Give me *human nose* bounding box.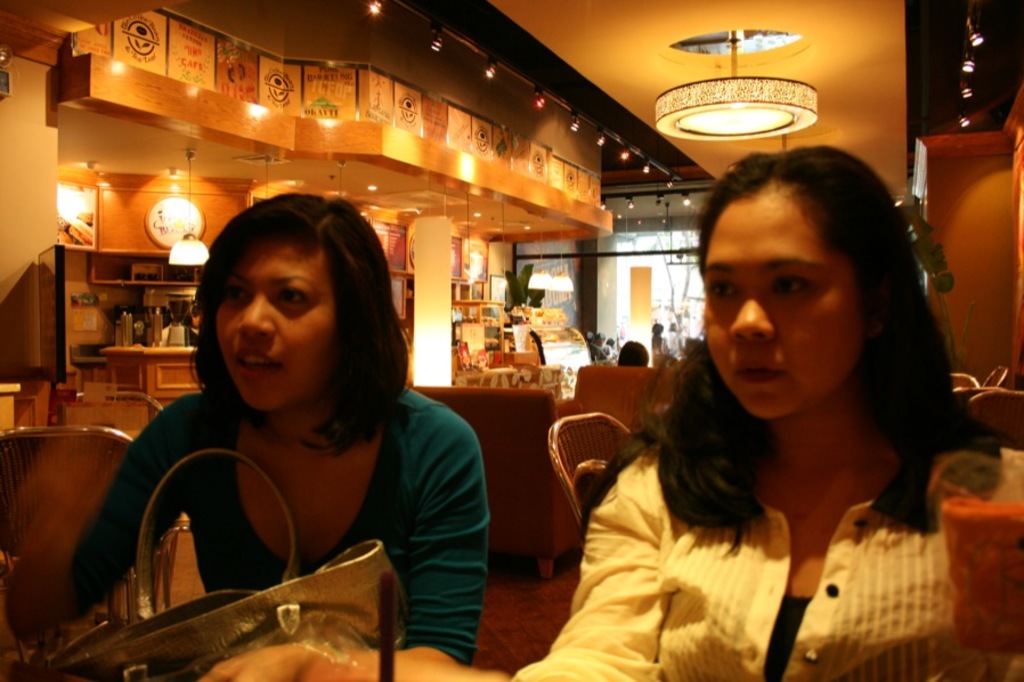
select_region(234, 290, 275, 338).
